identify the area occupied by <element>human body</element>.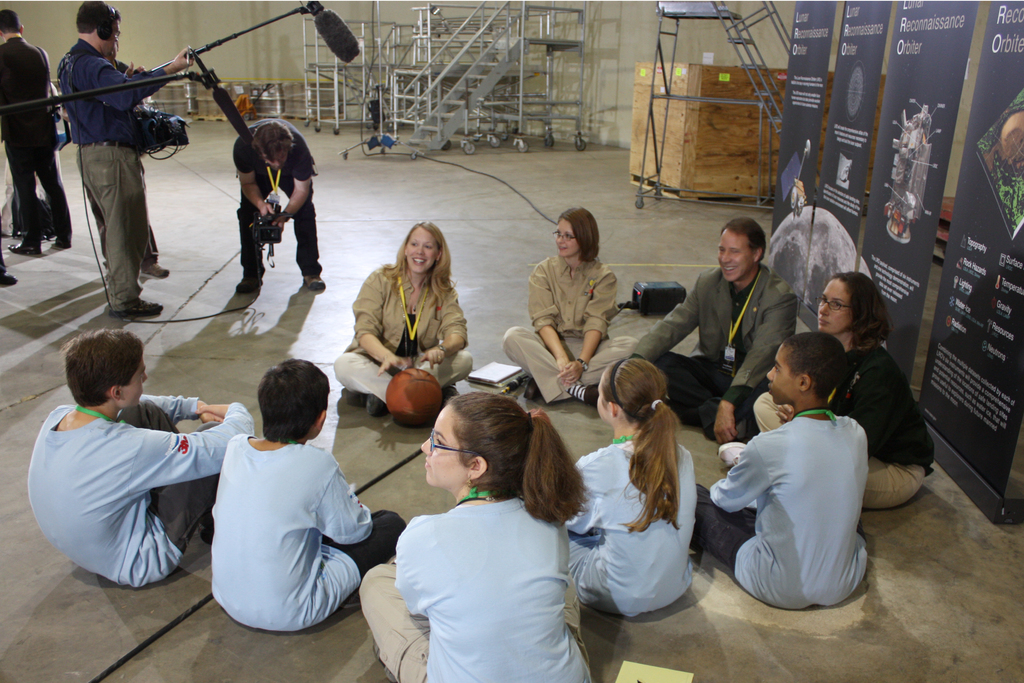
Area: 0, 8, 70, 244.
